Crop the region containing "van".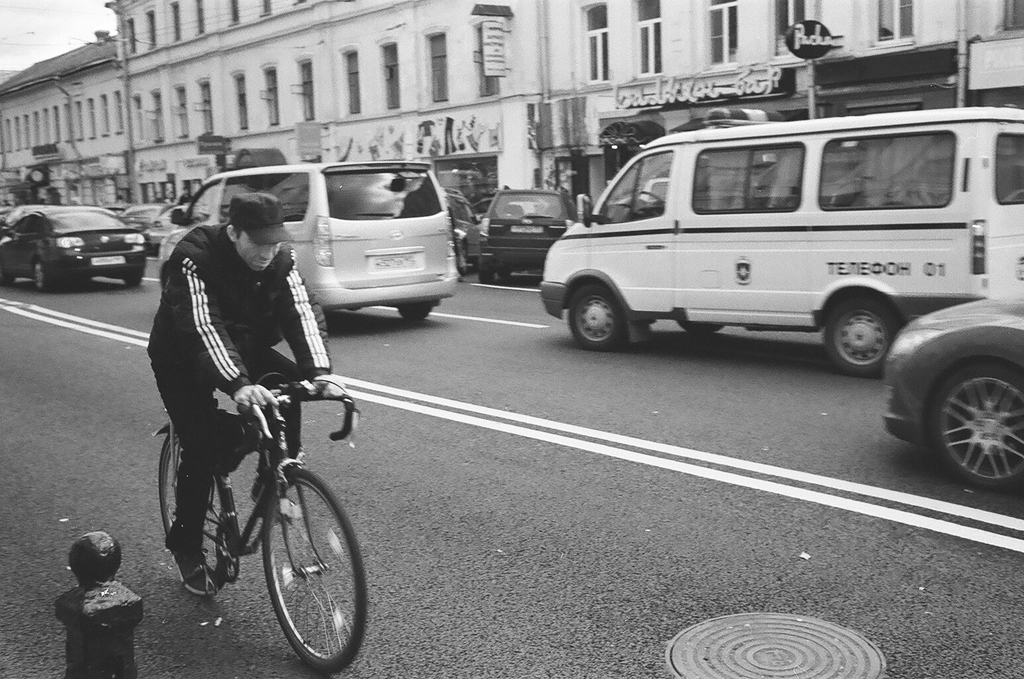
Crop region: (536,100,1023,381).
